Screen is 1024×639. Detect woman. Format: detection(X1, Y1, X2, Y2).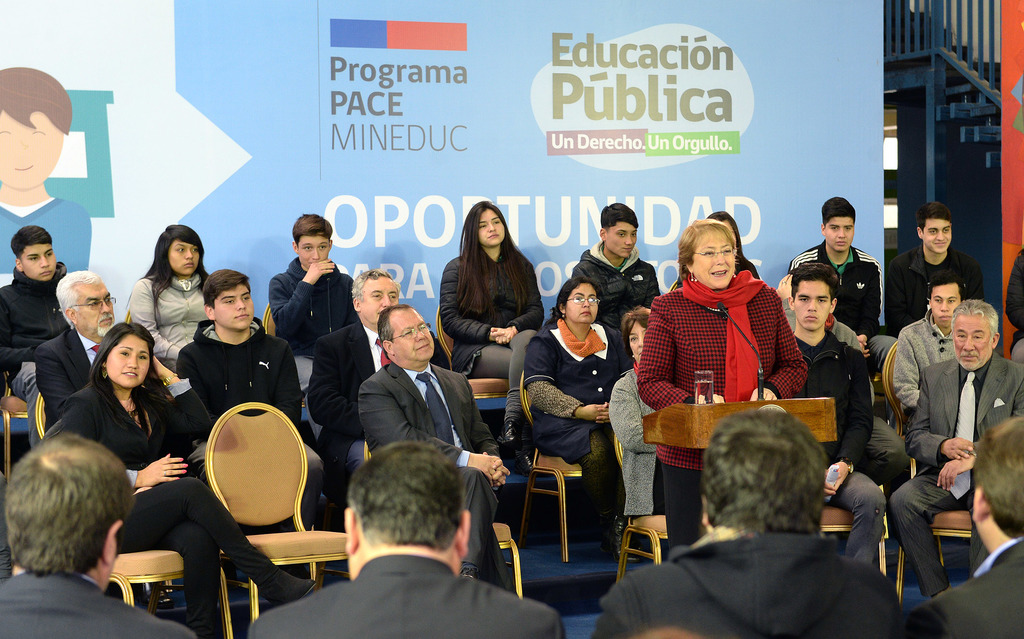
detection(130, 226, 211, 373).
